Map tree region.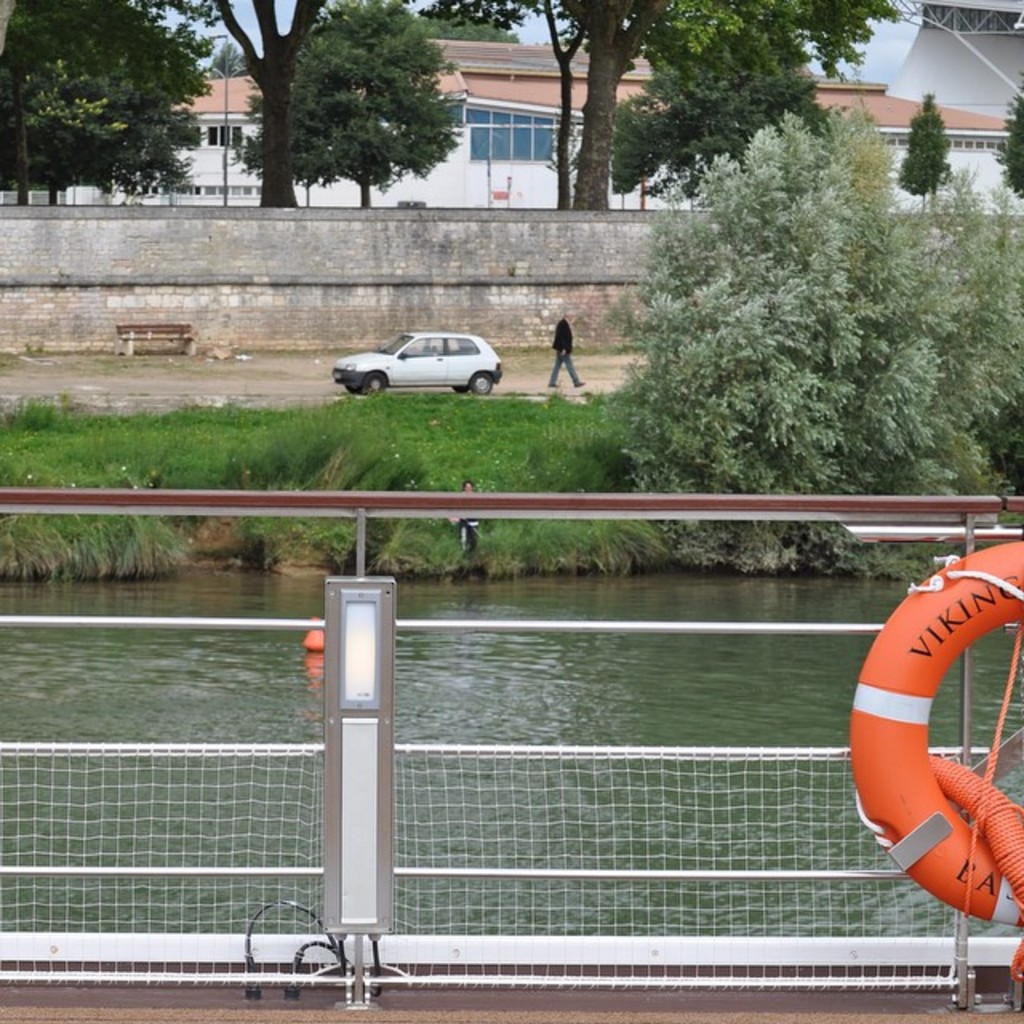
Mapped to box(896, 83, 968, 214).
